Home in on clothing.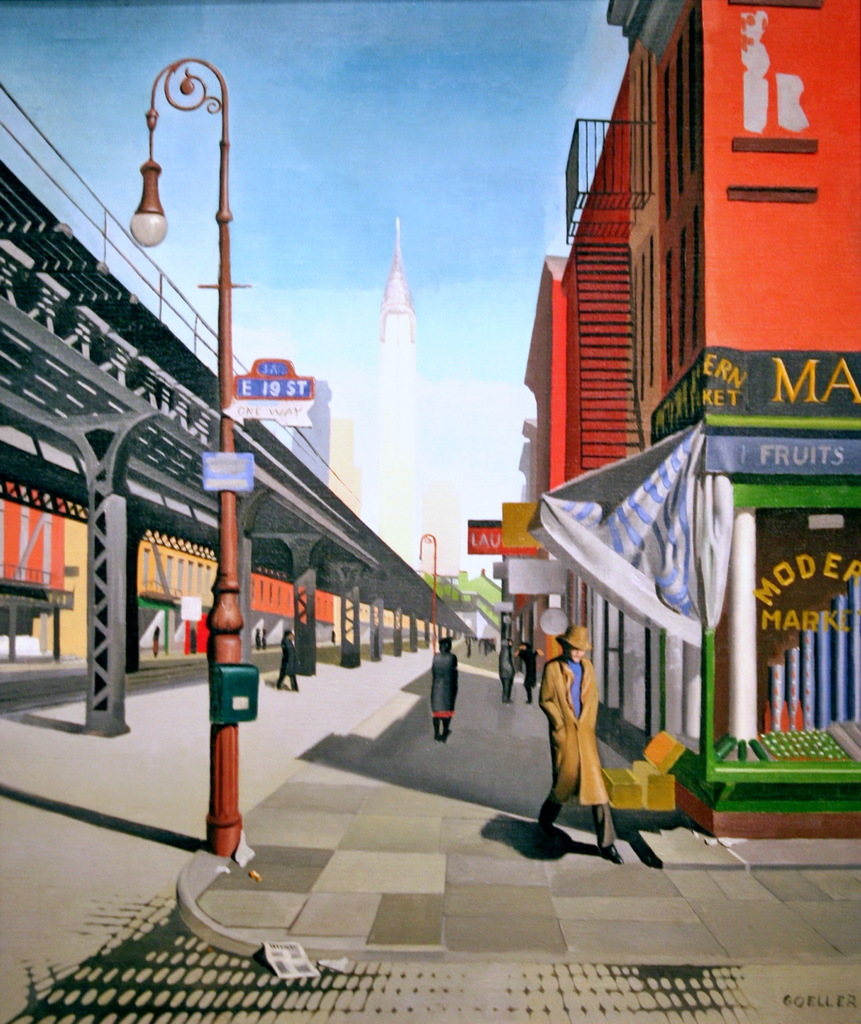
Homed in at 270/638/296/687.
